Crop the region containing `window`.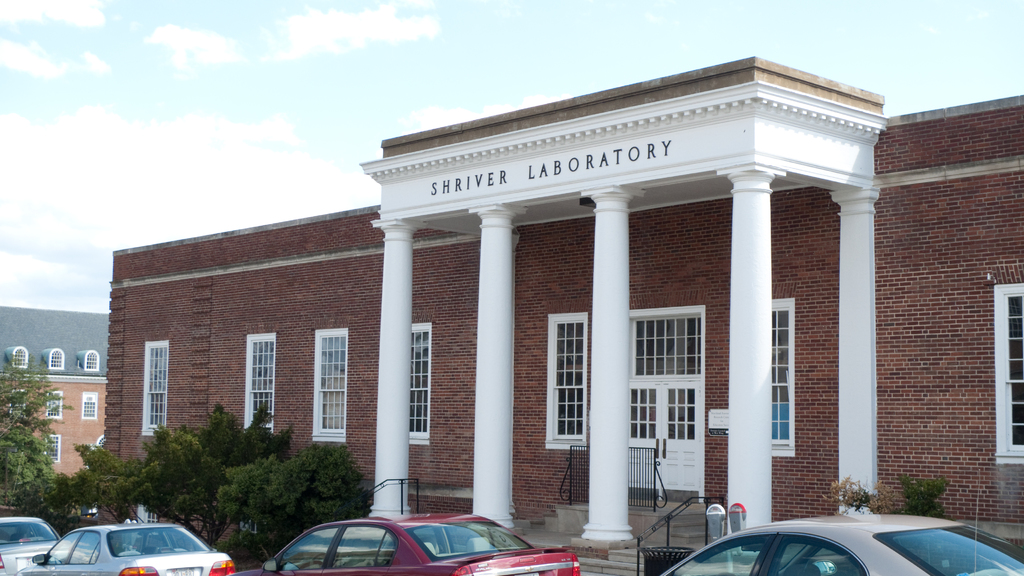
Crop region: 68:531:104:566.
